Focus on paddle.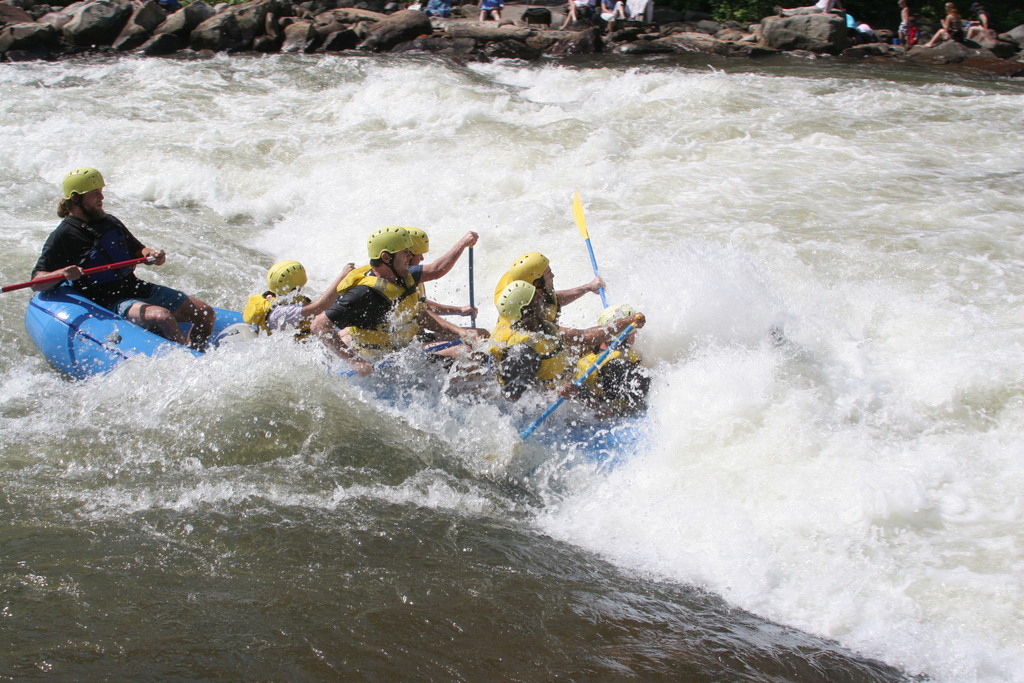
Focused at <region>330, 336, 463, 378</region>.
